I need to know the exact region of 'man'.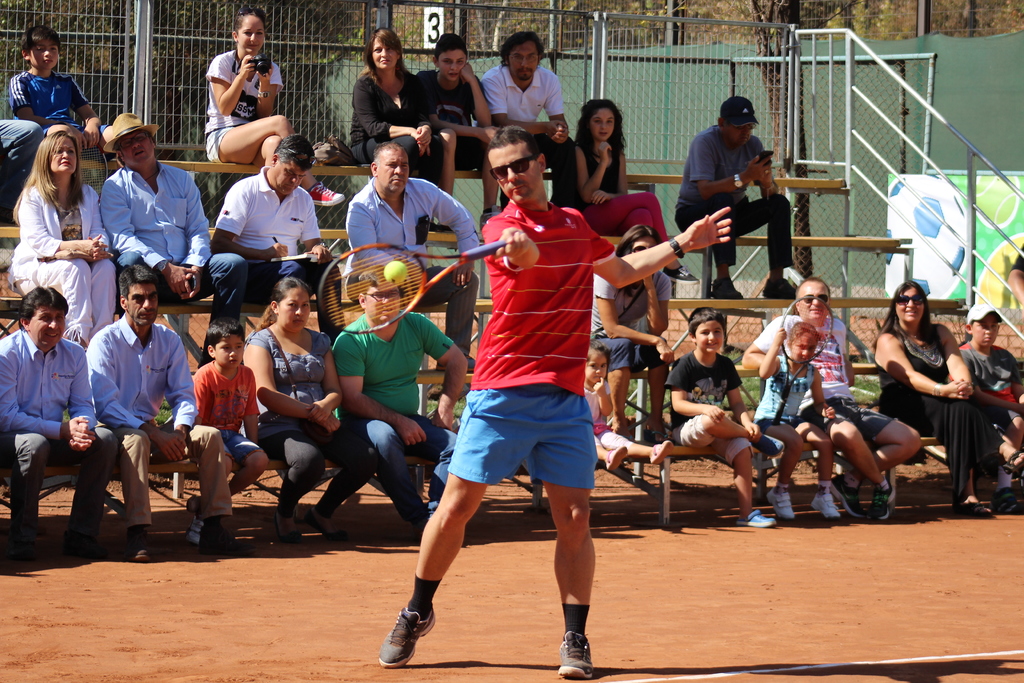
Region: 479,32,584,219.
